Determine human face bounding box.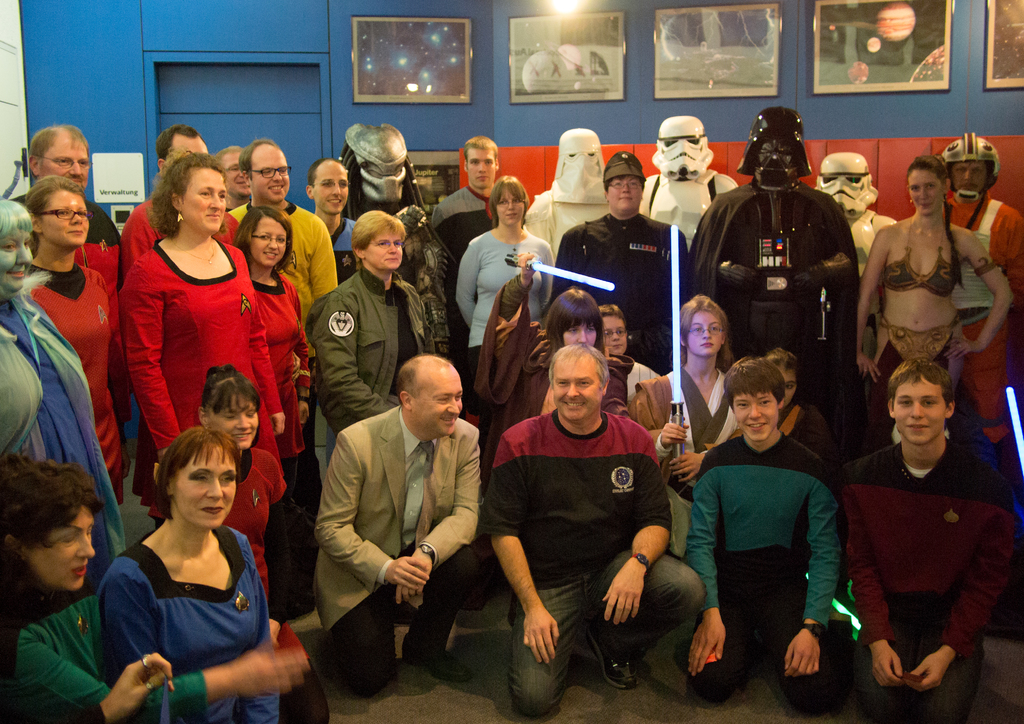
Determined: 687,312,719,359.
